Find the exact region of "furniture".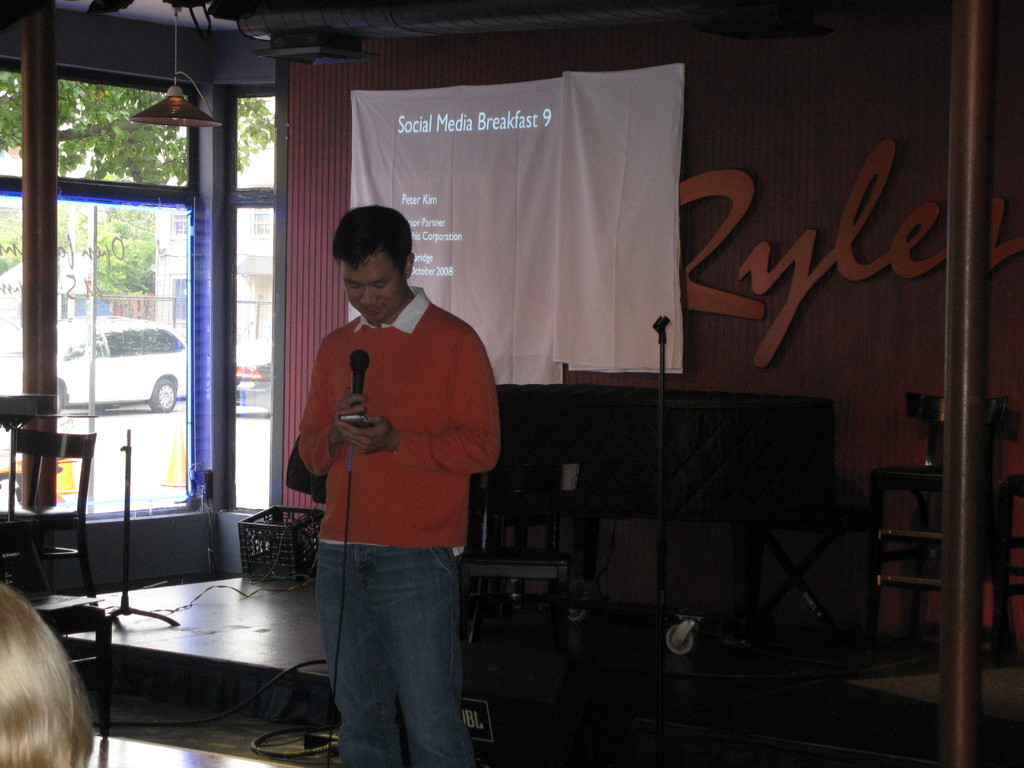
Exact region: l=844, t=388, r=1023, b=669.
